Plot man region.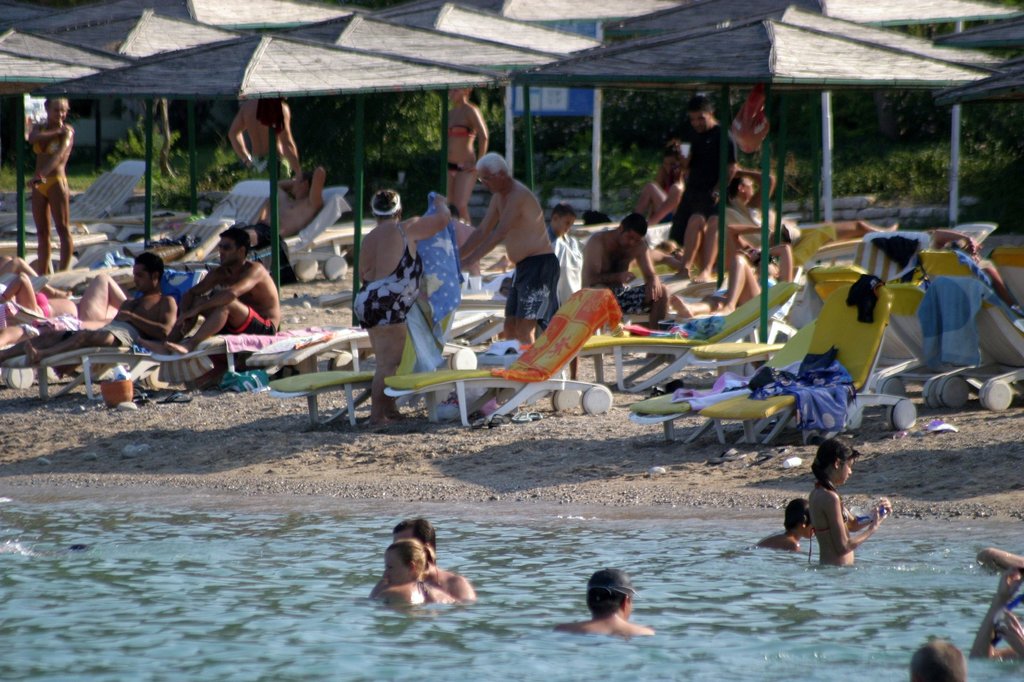
Plotted at 230:94:305:178.
